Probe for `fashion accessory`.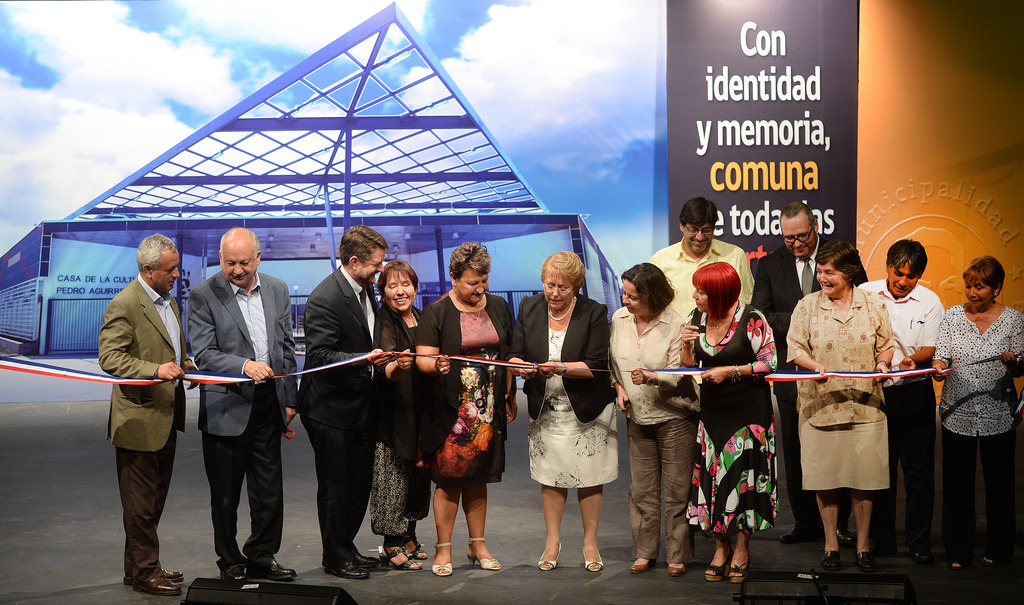
Probe result: box(547, 297, 577, 325).
